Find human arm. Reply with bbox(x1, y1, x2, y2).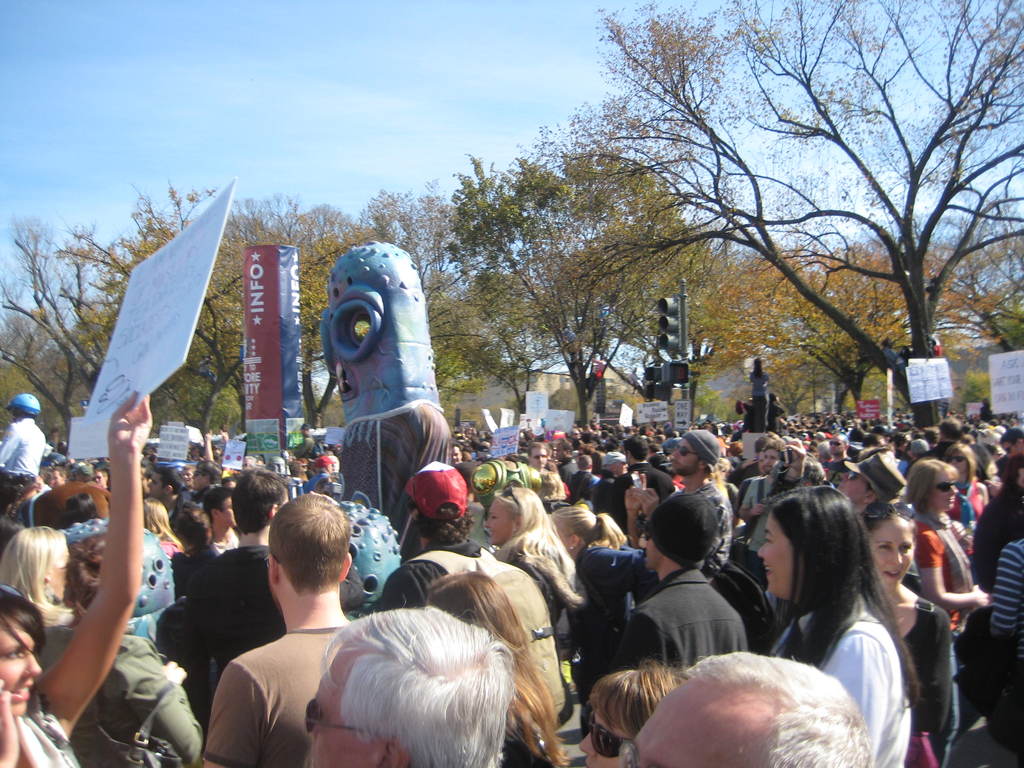
bbox(36, 388, 155, 733).
